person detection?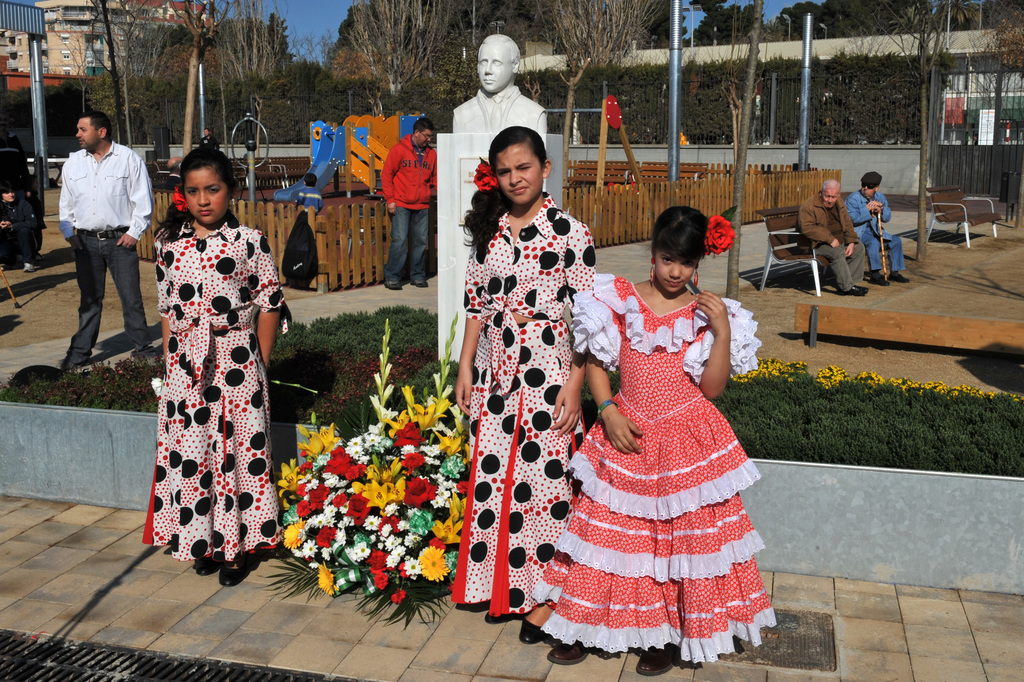
[291,170,323,208]
